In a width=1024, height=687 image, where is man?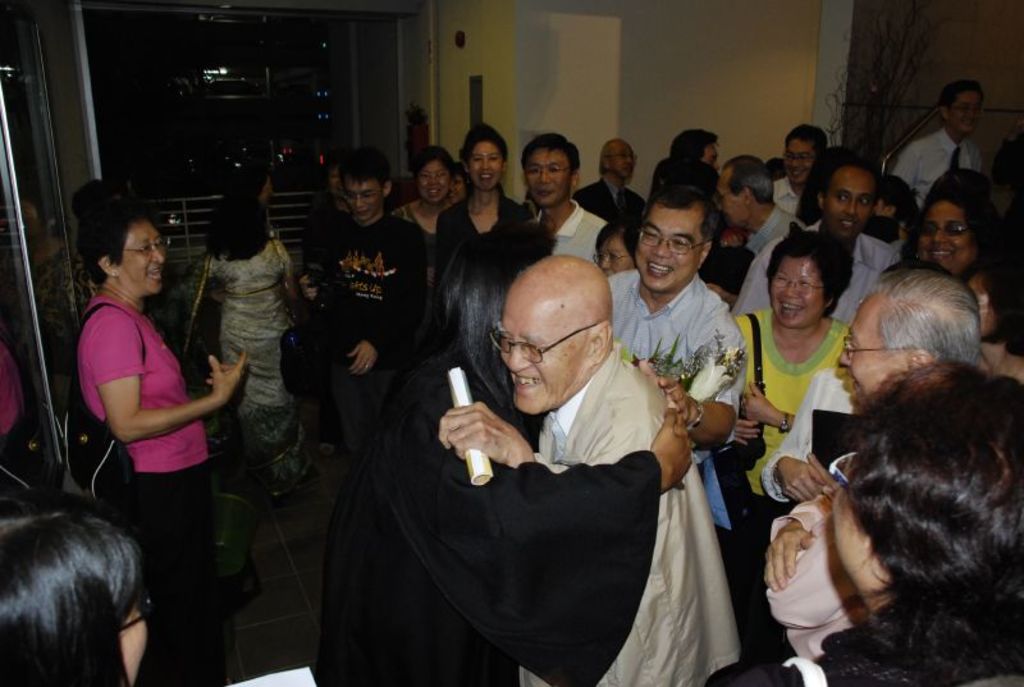
[x1=603, y1=177, x2=754, y2=545].
